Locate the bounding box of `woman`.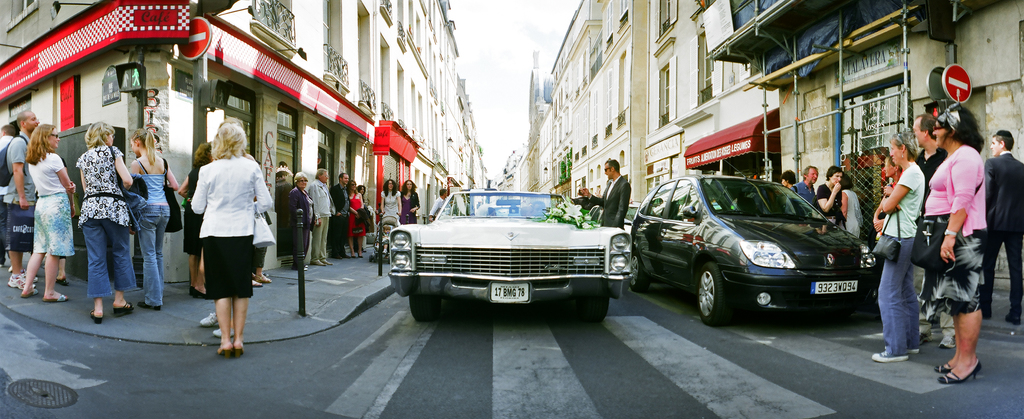
Bounding box: crop(815, 162, 845, 225).
